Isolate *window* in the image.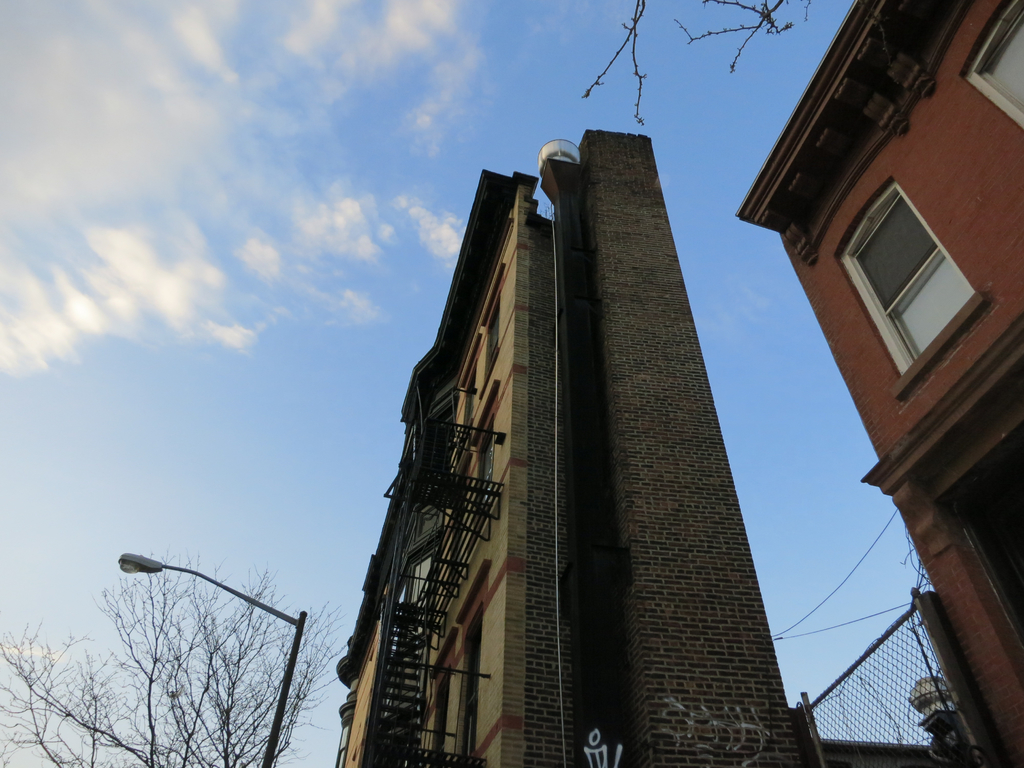
Isolated region: locate(470, 382, 497, 517).
